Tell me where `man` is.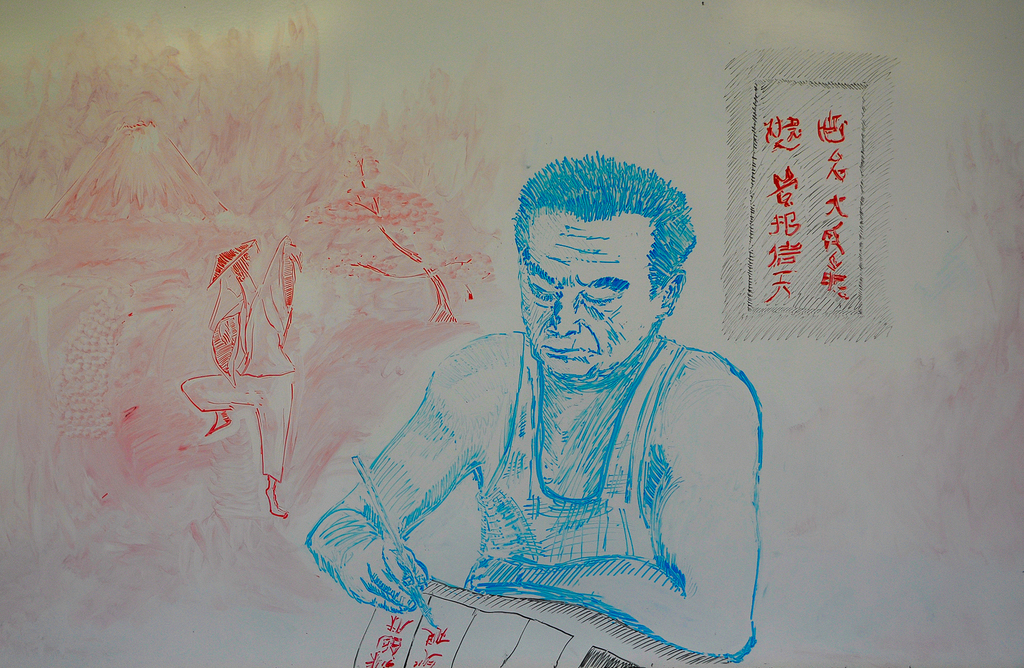
`man` is at (307, 154, 760, 661).
